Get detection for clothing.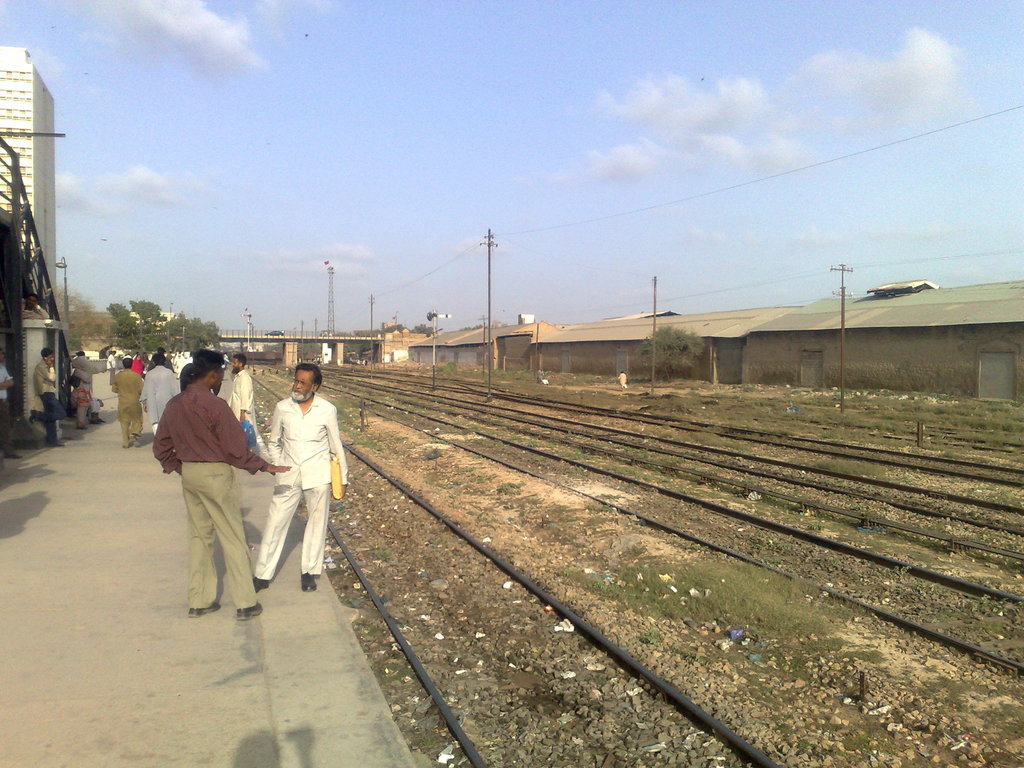
Detection: [x1=113, y1=363, x2=152, y2=449].
